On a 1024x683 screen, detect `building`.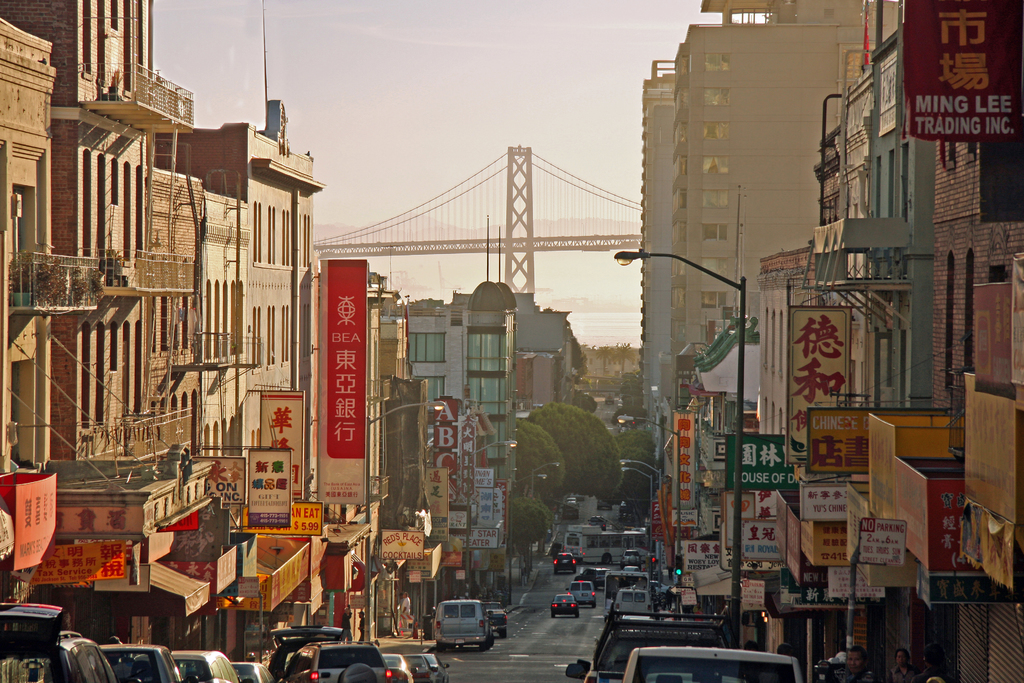
select_region(576, 343, 640, 382).
